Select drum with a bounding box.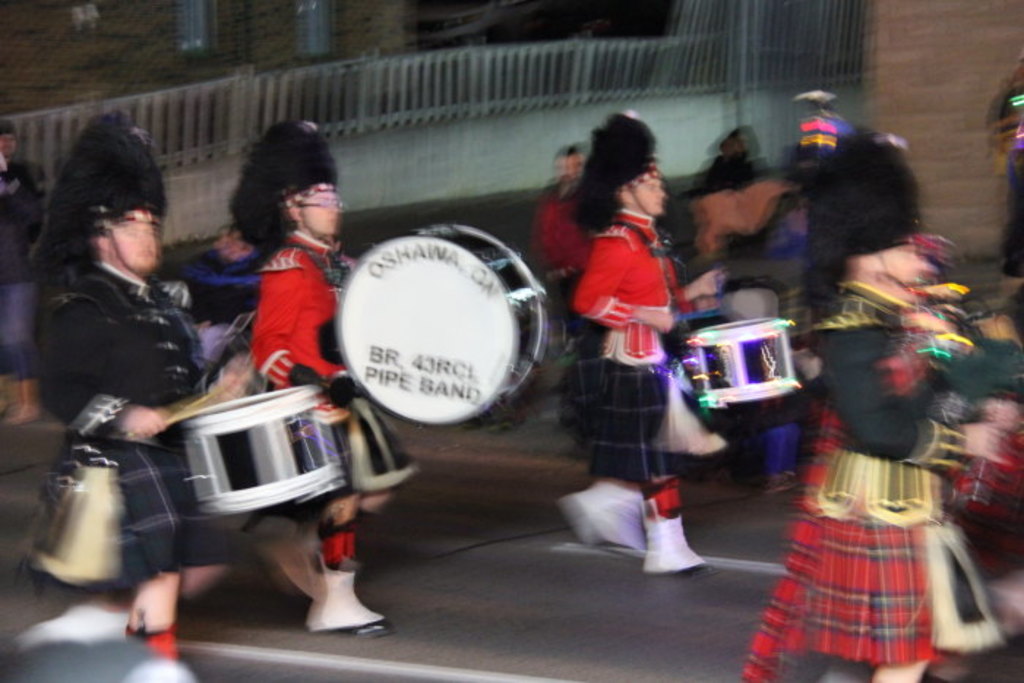
{"left": 676, "top": 316, "right": 803, "bottom": 414}.
